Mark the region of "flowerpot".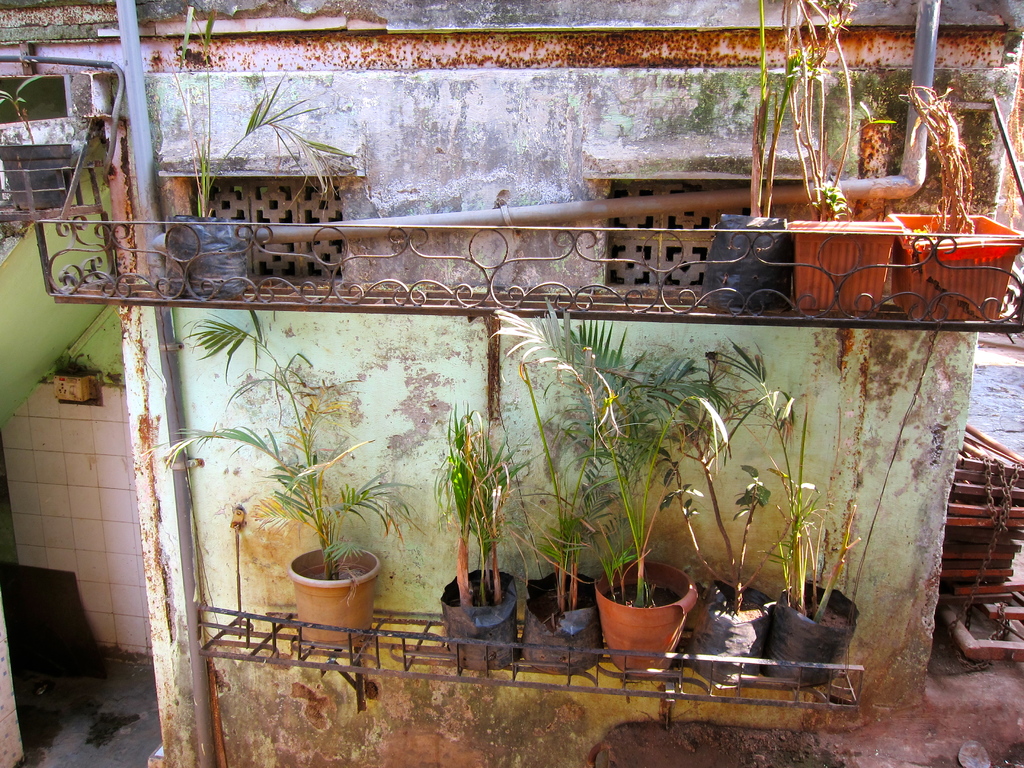
Region: (left=161, top=212, right=255, bottom=304).
